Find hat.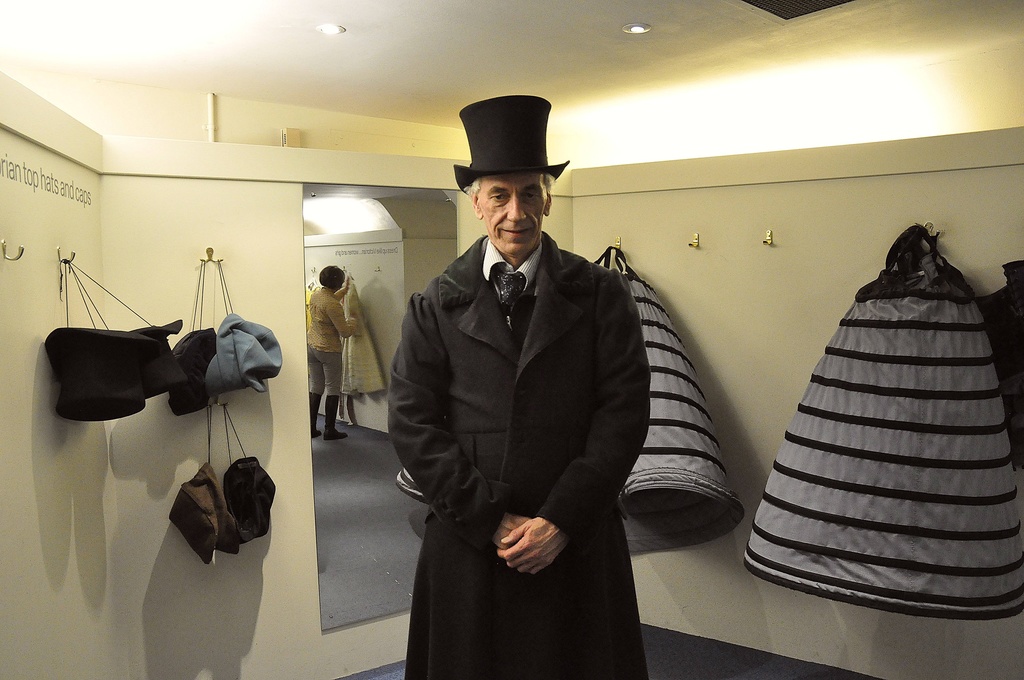
(451, 94, 573, 193).
